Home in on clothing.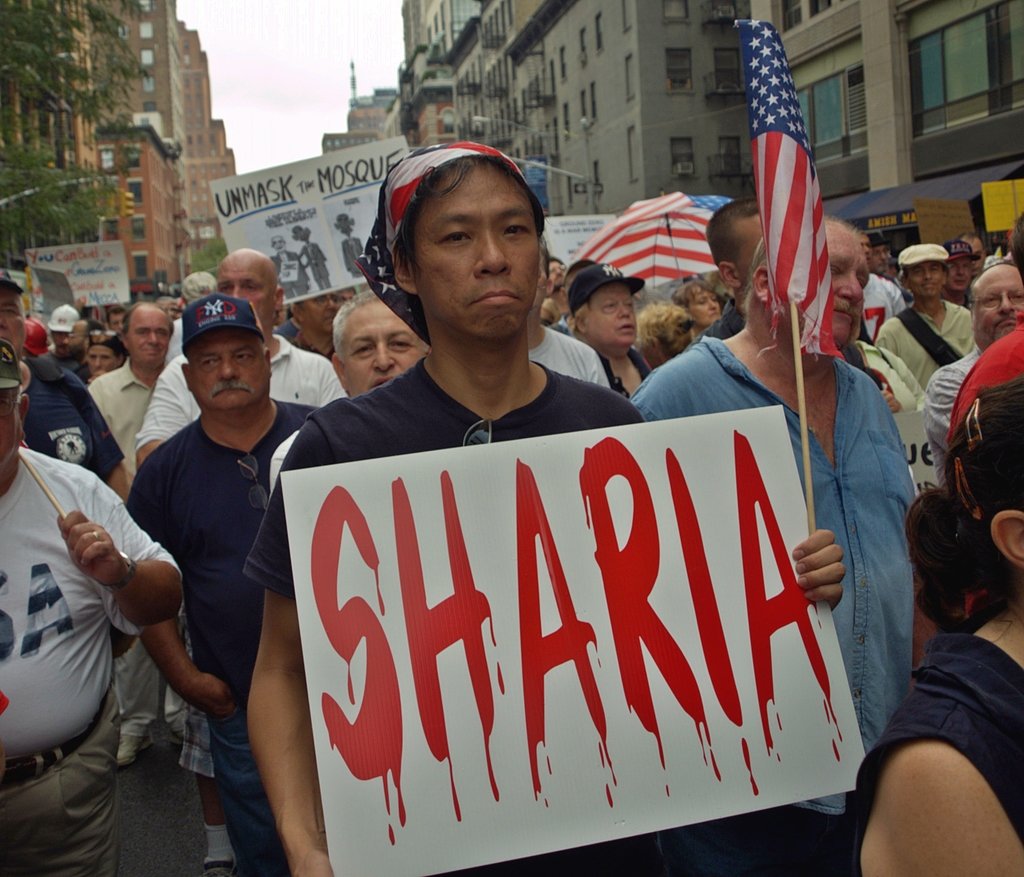
Homed in at bbox=[628, 330, 927, 876].
